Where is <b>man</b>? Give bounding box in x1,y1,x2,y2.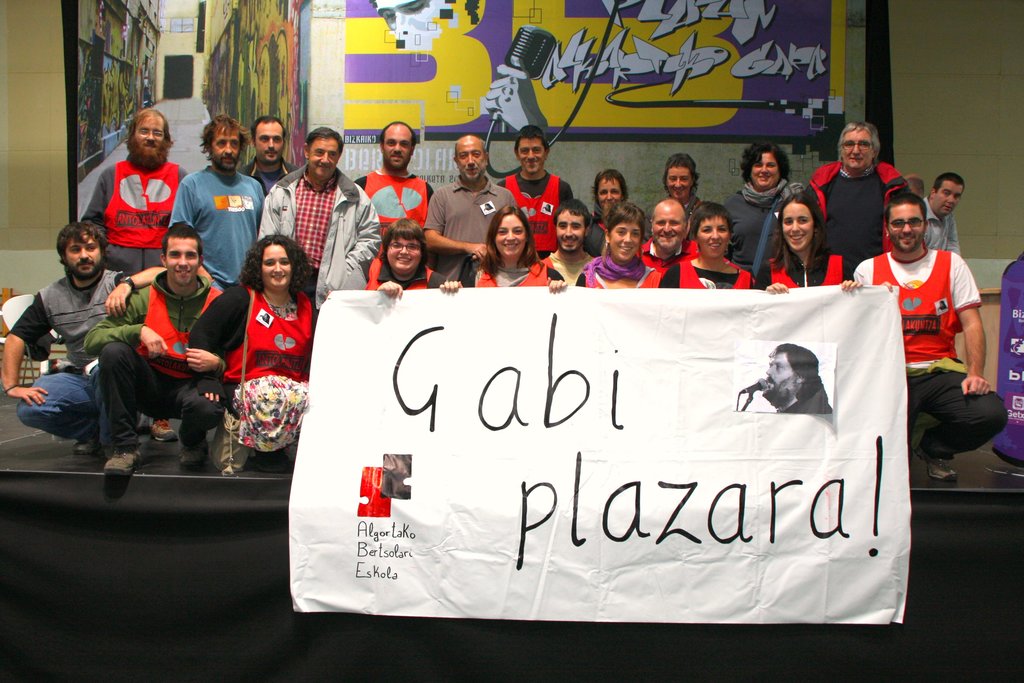
83,211,234,476.
